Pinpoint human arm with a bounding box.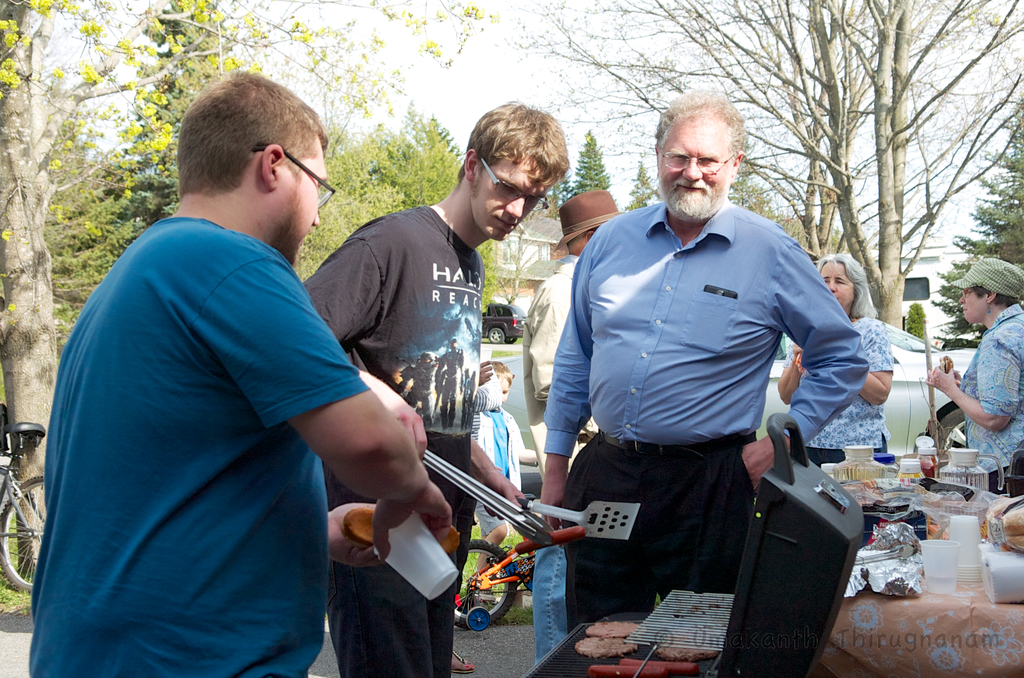
{"x1": 729, "y1": 218, "x2": 876, "y2": 490}.
